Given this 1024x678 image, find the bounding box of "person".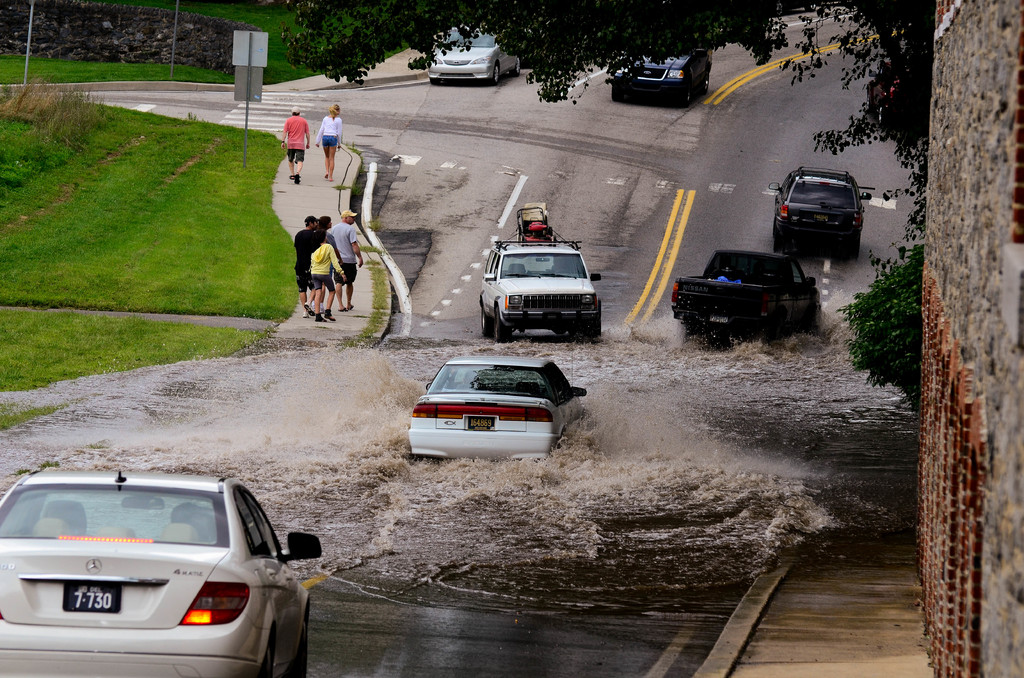
(left=332, top=208, right=364, bottom=313).
